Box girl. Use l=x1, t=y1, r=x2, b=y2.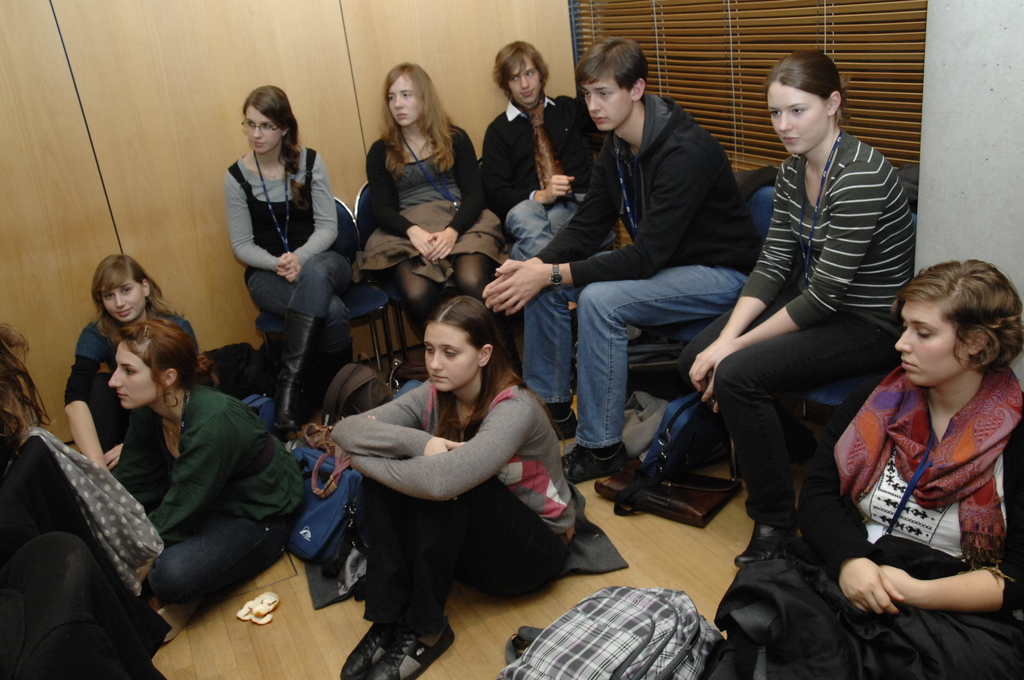
l=109, t=318, r=303, b=644.
